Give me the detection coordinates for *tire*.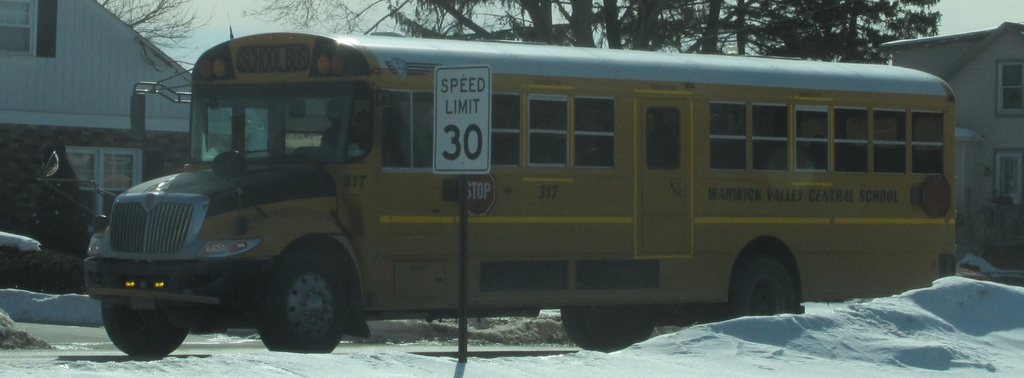
select_region(721, 256, 795, 318).
